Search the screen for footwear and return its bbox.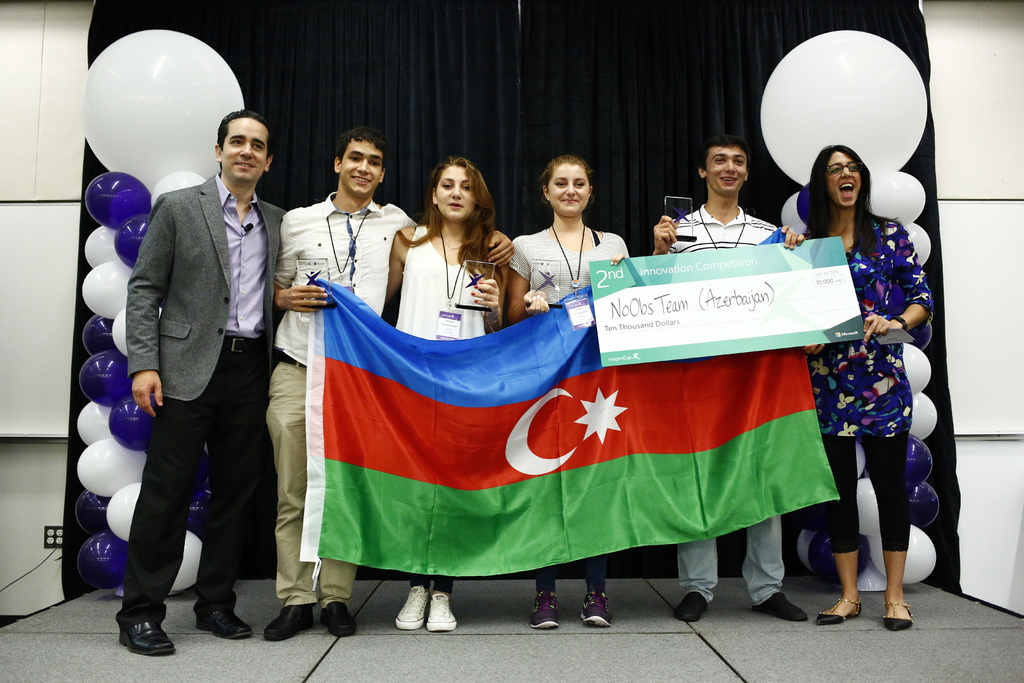
Found: (527, 588, 557, 630).
